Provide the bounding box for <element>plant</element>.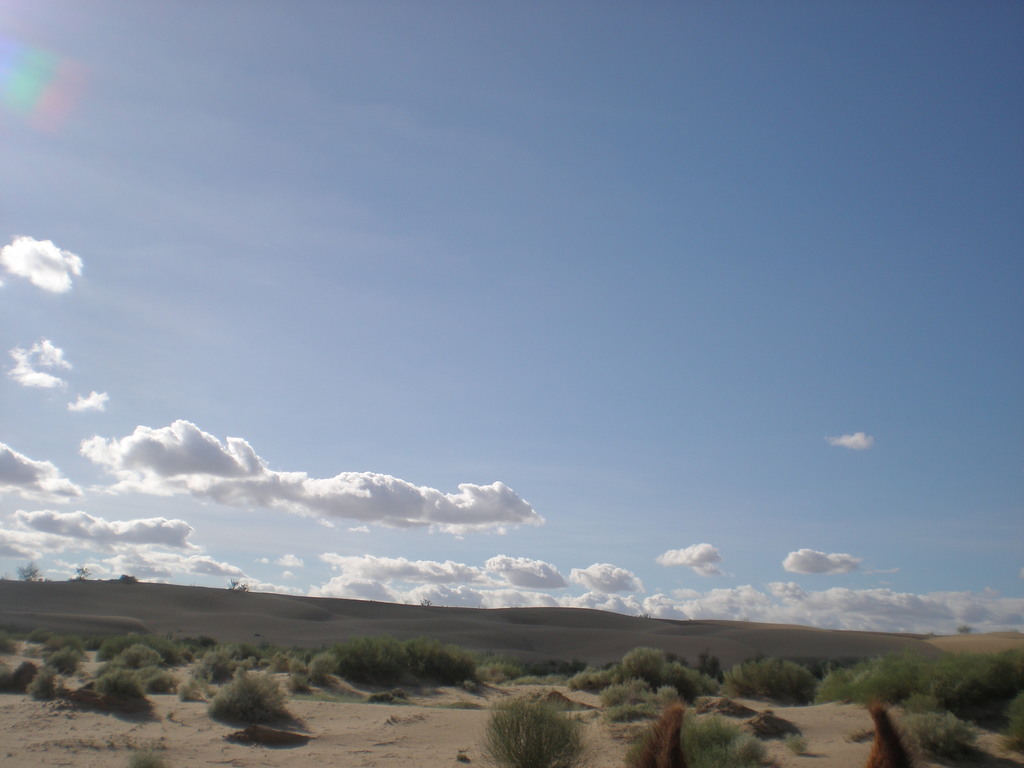
x1=902, y1=703, x2=1003, y2=767.
